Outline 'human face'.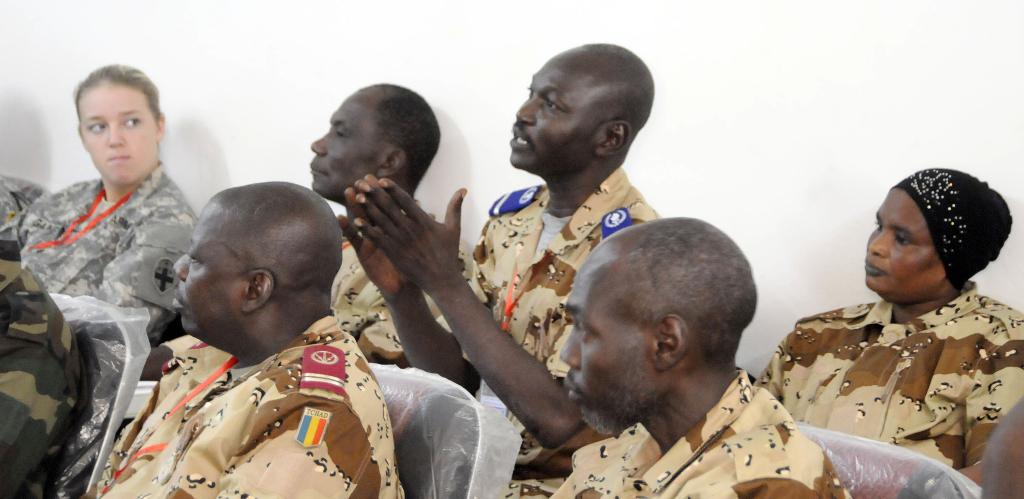
Outline: <bbox>311, 92, 387, 202</bbox>.
